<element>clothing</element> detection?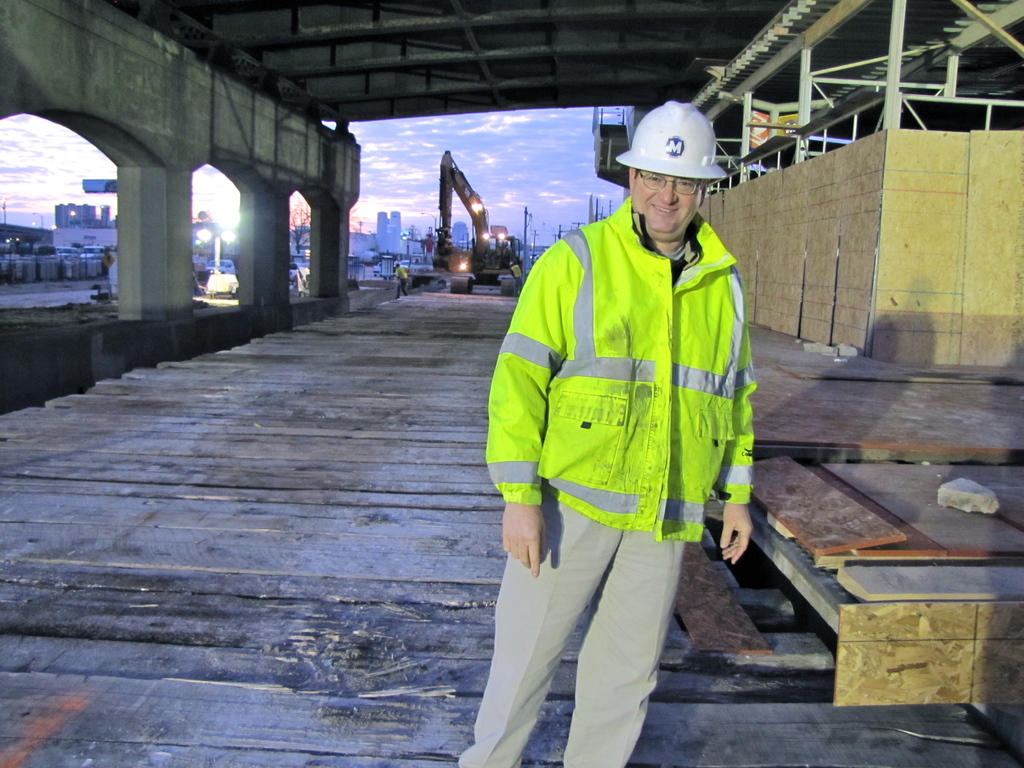
left=486, top=204, right=771, bottom=767
